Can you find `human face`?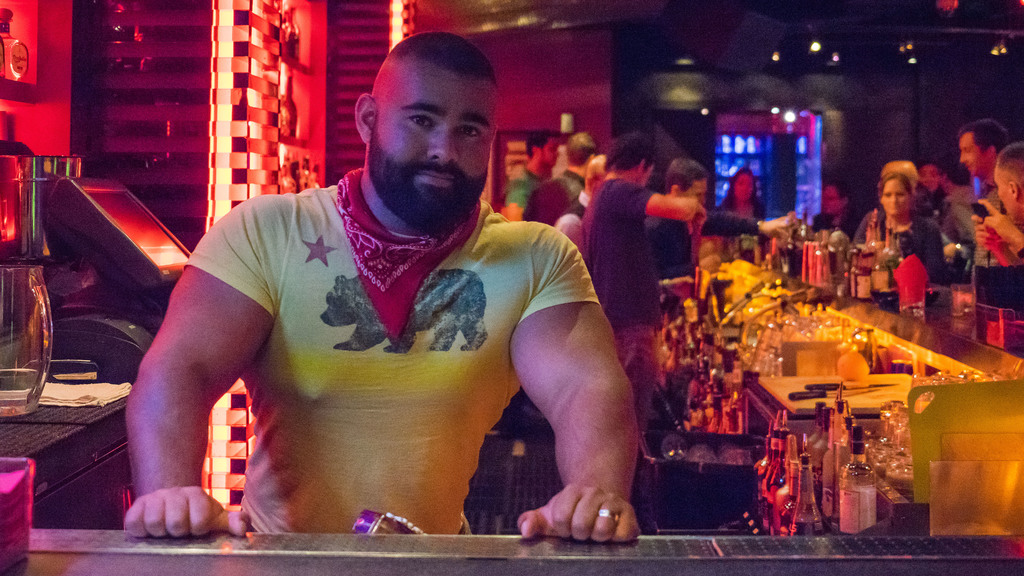
Yes, bounding box: {"left": 993, "top": 170, "right": 1014, "bottom": 218}.
